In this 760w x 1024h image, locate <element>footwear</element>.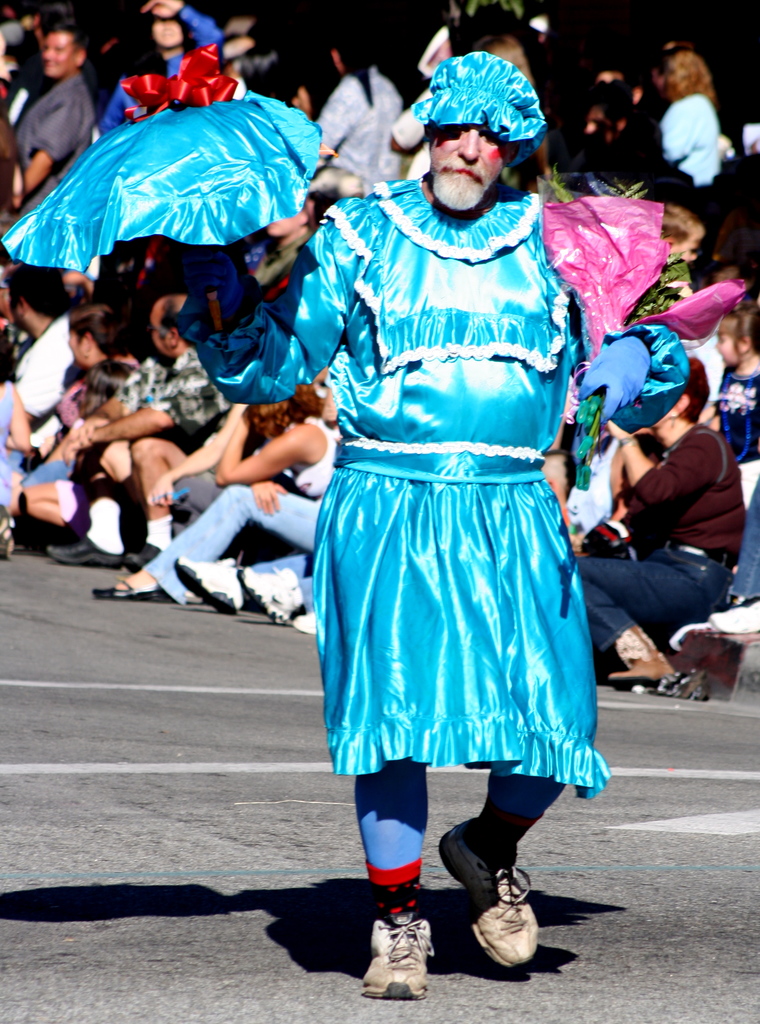
Bounding box: (left=175, top=554, right=252, bottom=609).
